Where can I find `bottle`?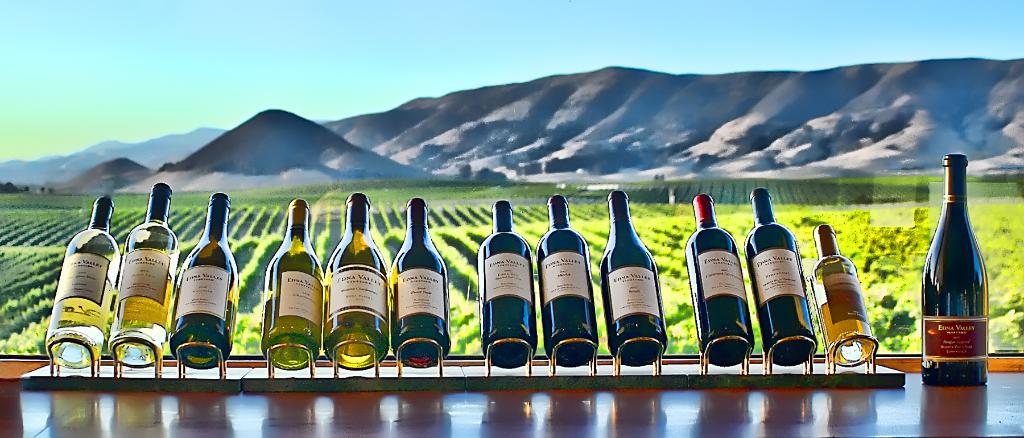
You can find it at pyautogui.locateOnScreen(47, 195, 122, 369).
